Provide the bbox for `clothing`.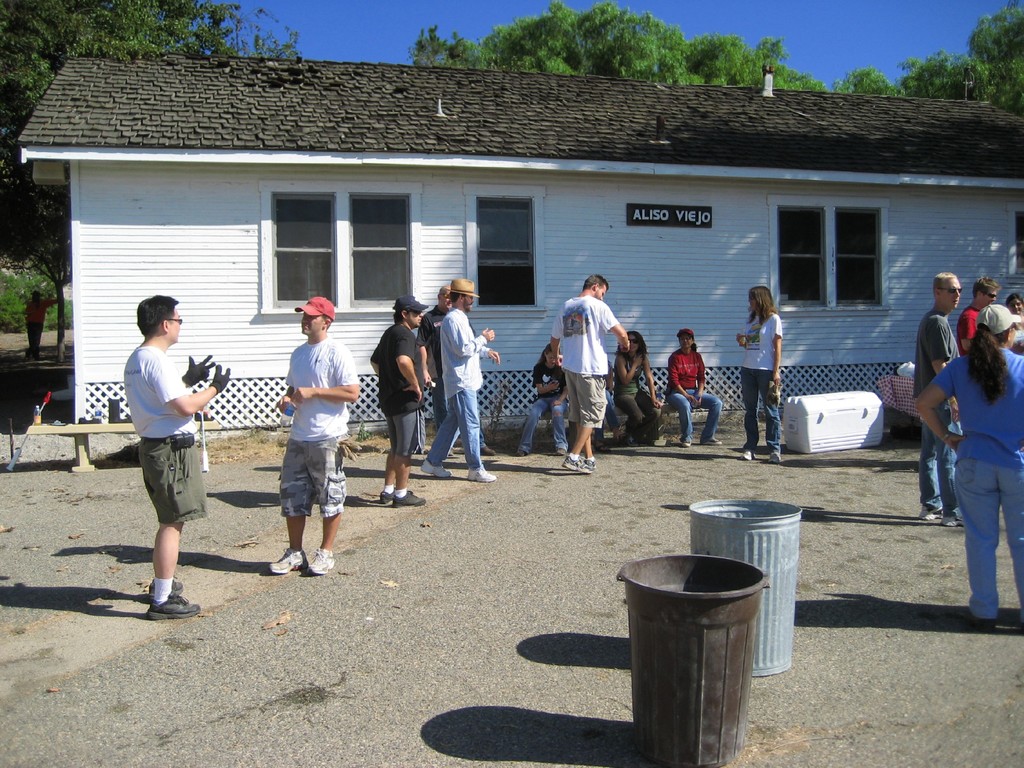
<box>529,366,577,451</box>.
